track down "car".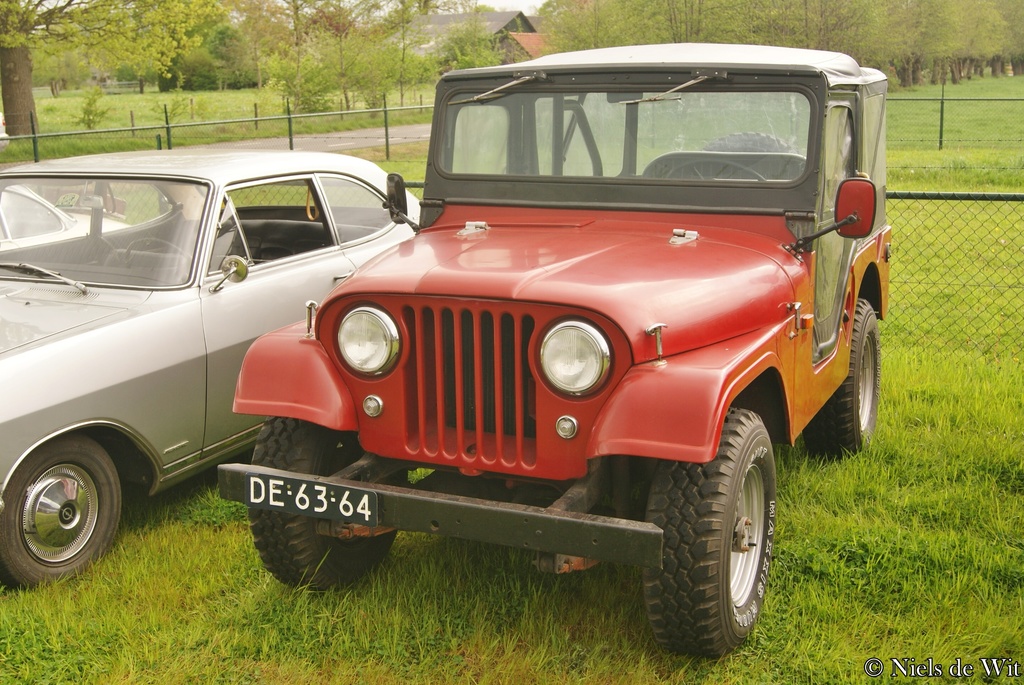
Tracked to [x1=211, y1=63, x2=892, y2=640].
